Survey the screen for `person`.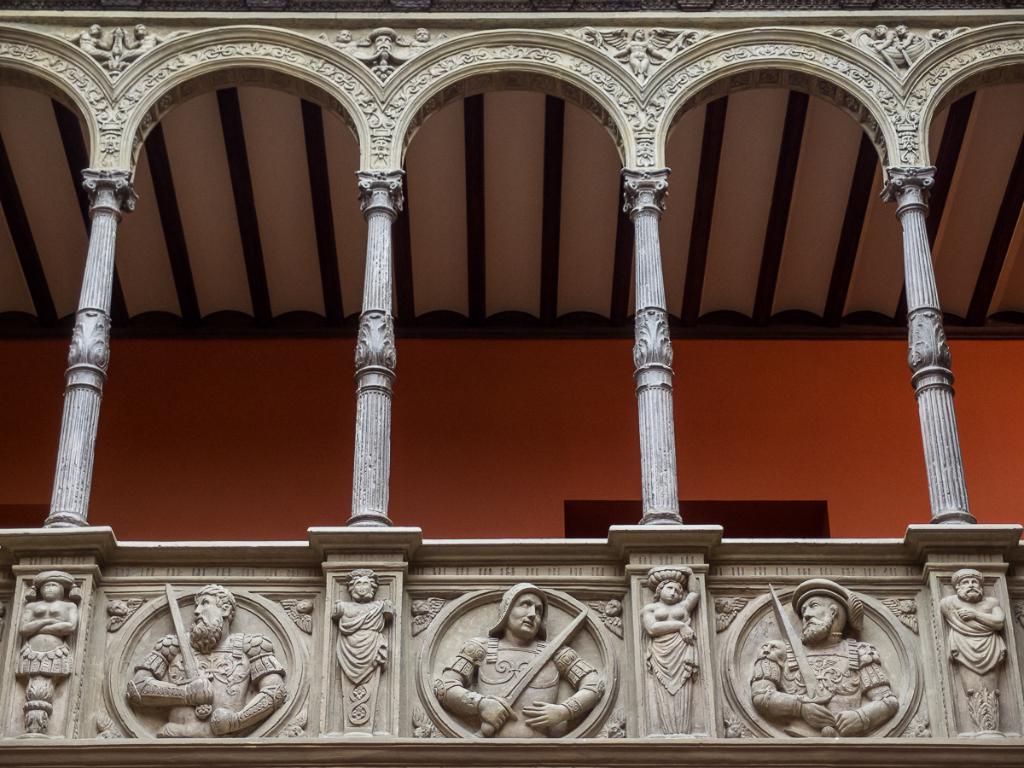
Survey found: bbox=(746, 575, 896, 742).
